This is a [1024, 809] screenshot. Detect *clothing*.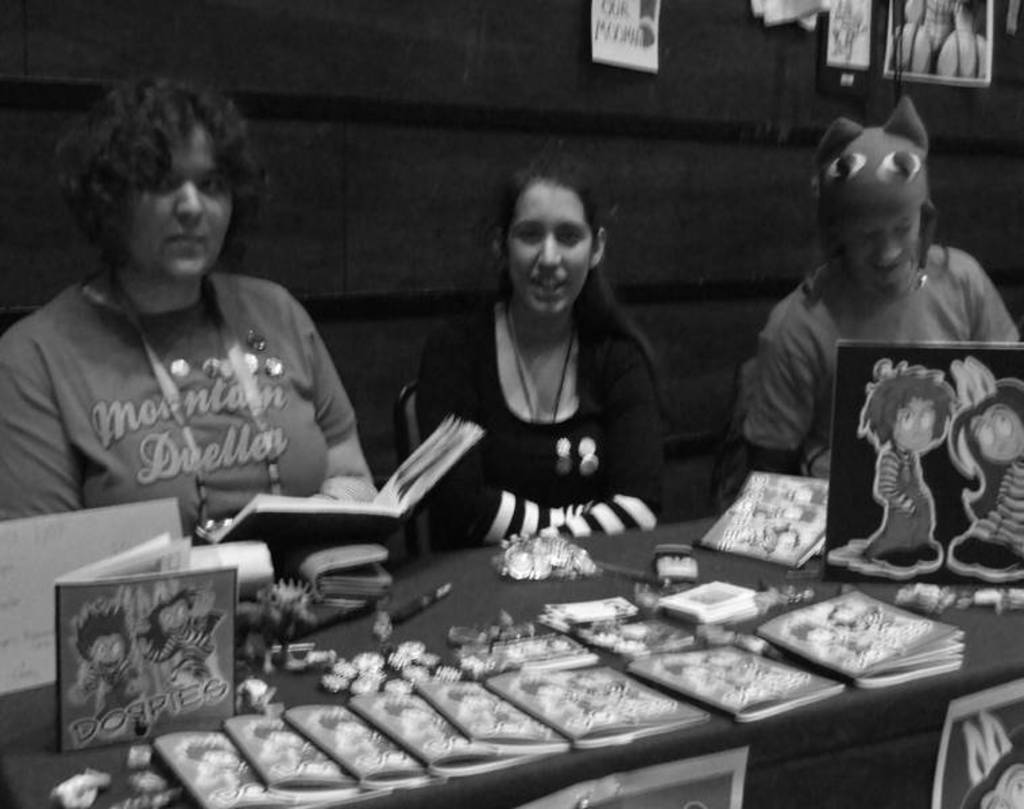
bbox=[735, 241, 1021, 464].
